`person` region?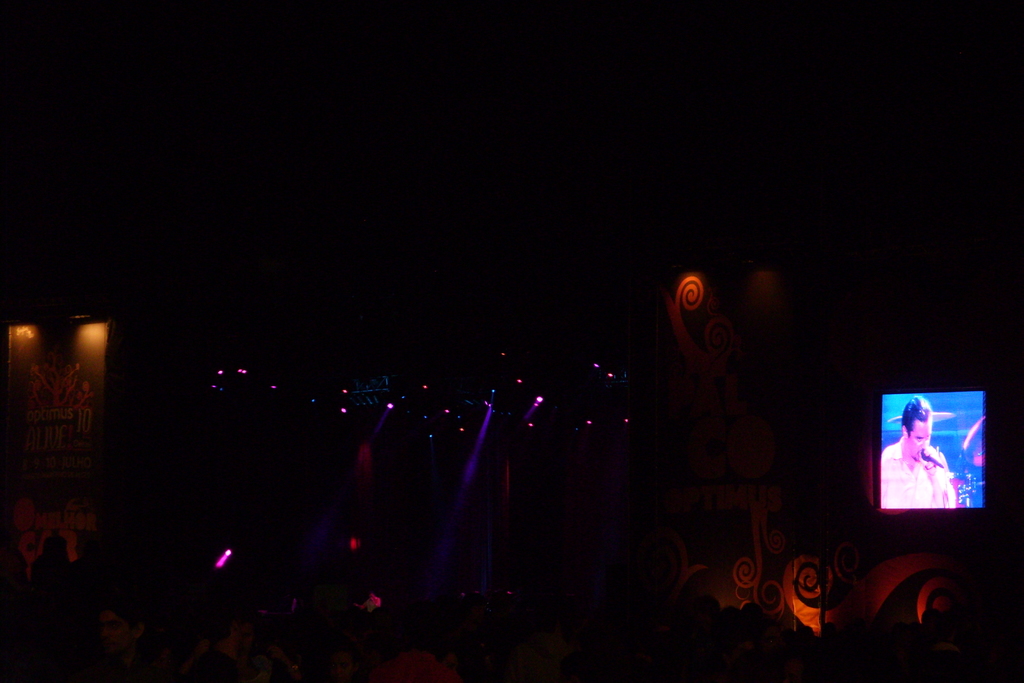
[880,397,963,507]
